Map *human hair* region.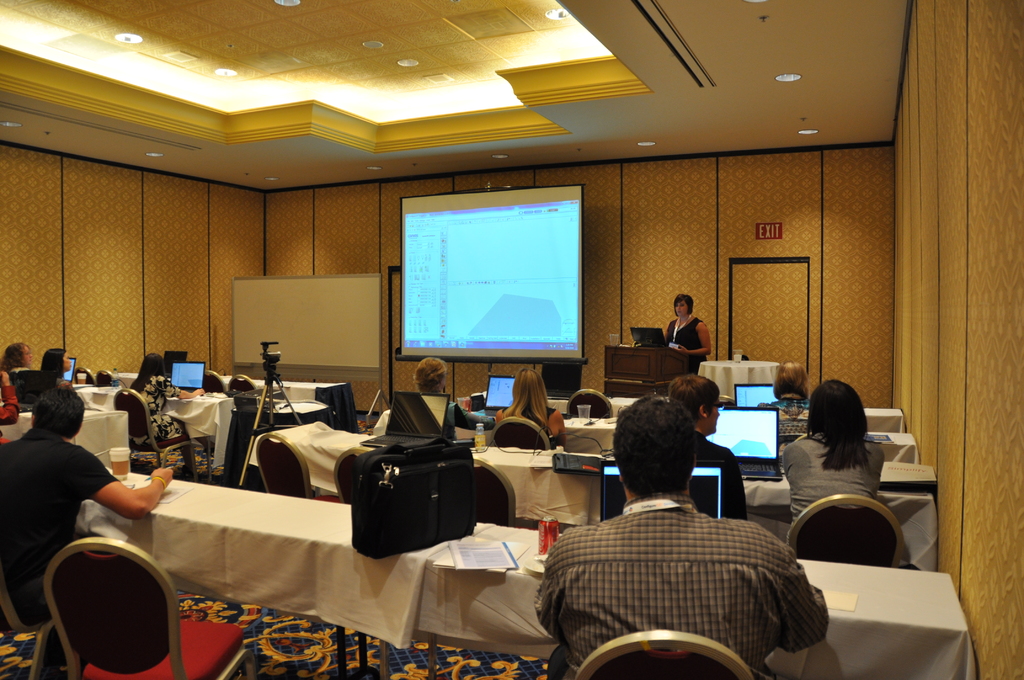
Mapped to [left=615, top=397, right=694, bottom=496].
